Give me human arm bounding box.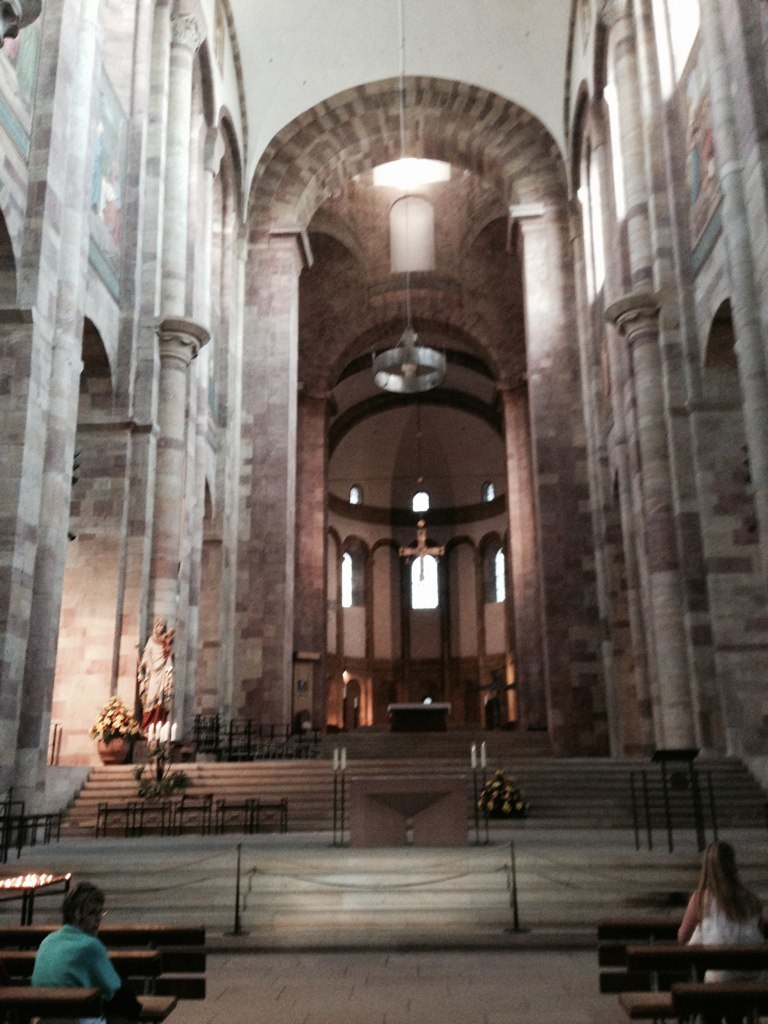
pyautogui.locateOnScreen(671, 884, 712, 952).
